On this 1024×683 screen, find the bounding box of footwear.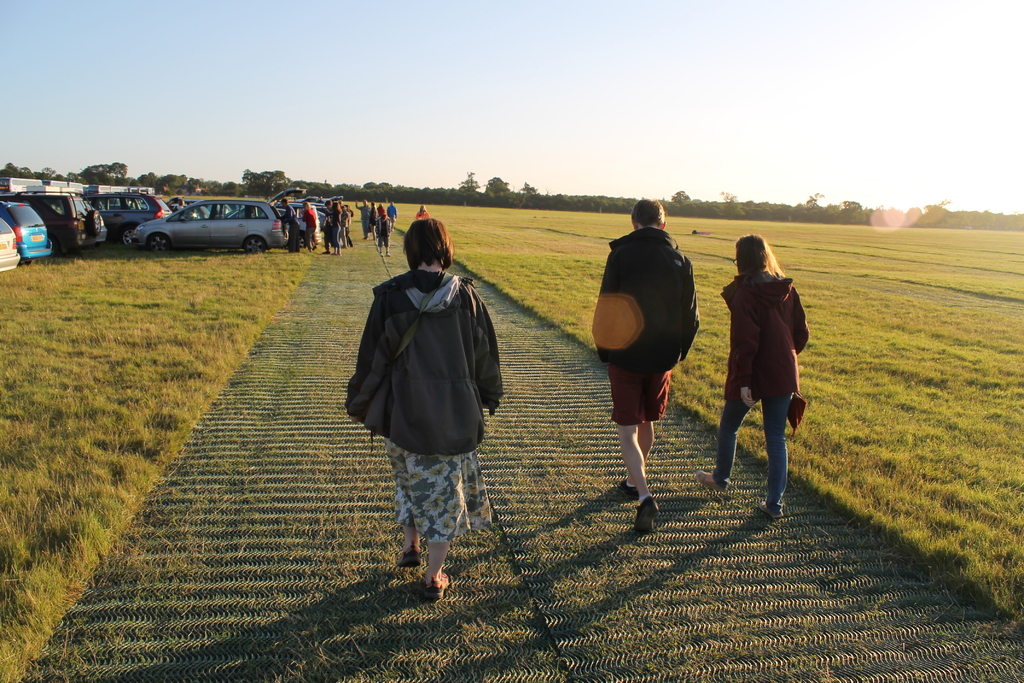
Bounding box: 694/467/723/490.
